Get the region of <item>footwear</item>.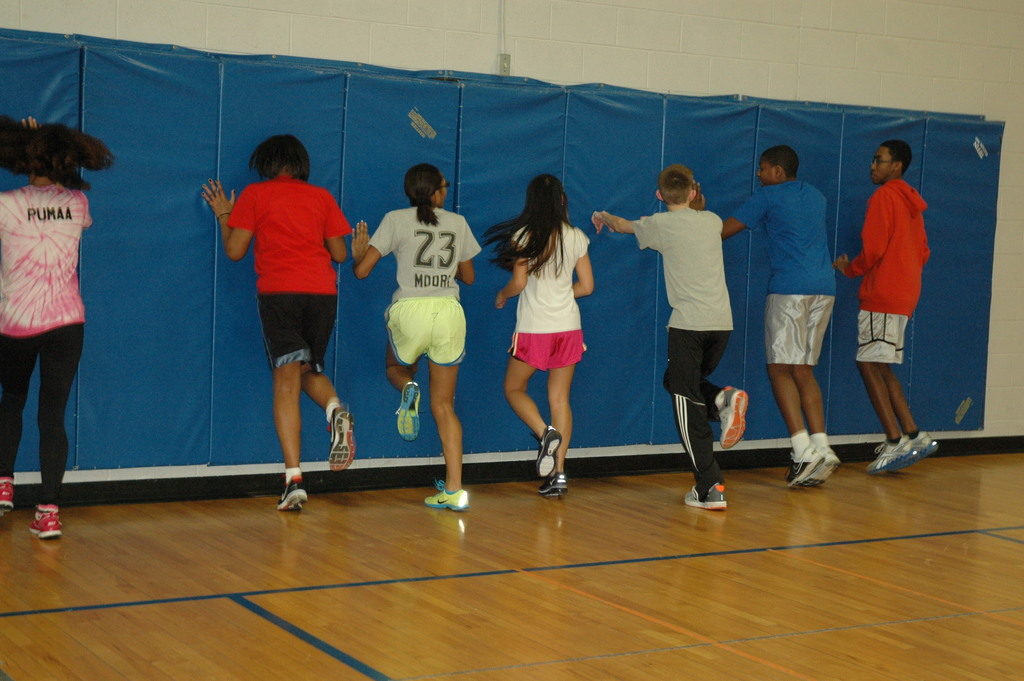
422, 480, 470, 513.
